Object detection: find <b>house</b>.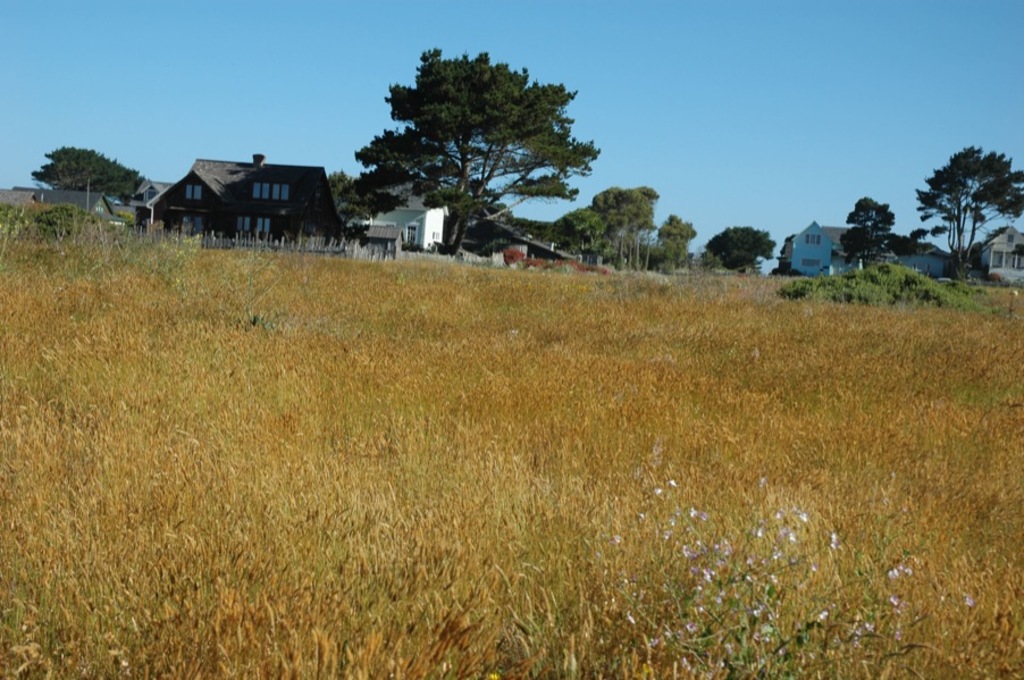
x1=773, y1=237, x2=792, y2=271.
